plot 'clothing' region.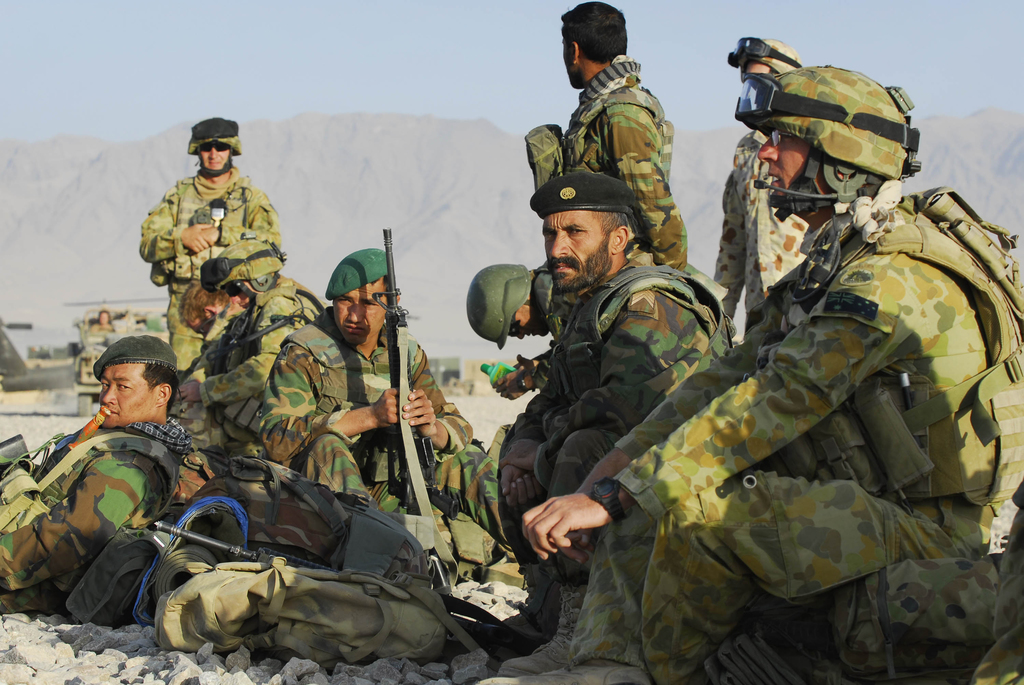
Plotted at region(141, 163, 286, 368).
